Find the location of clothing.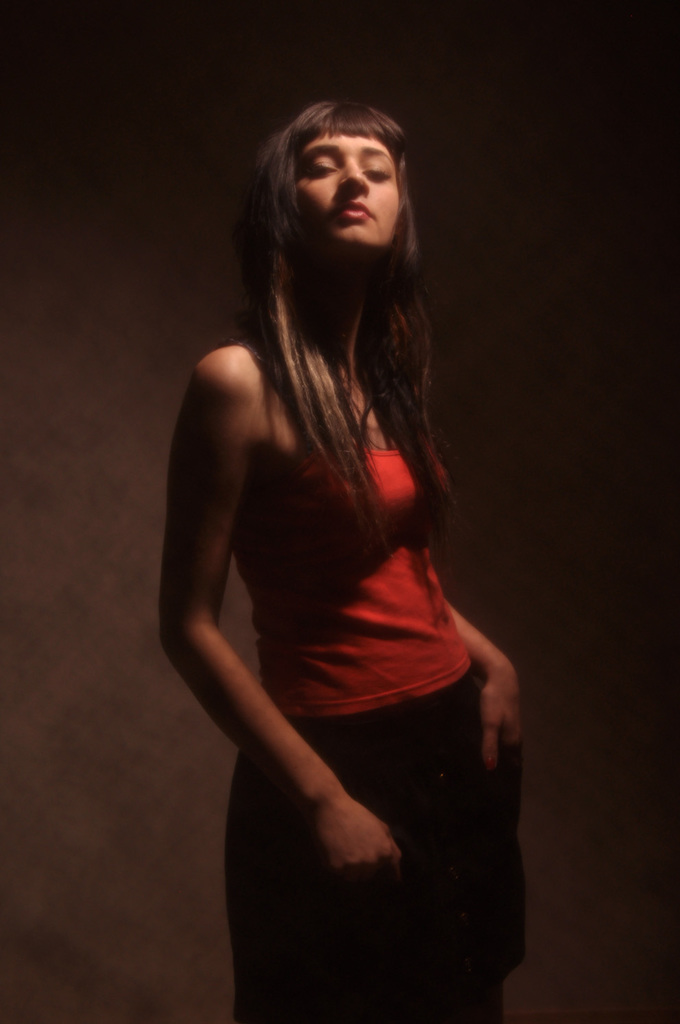
Location: <box>213,446,535,1021</box>.
